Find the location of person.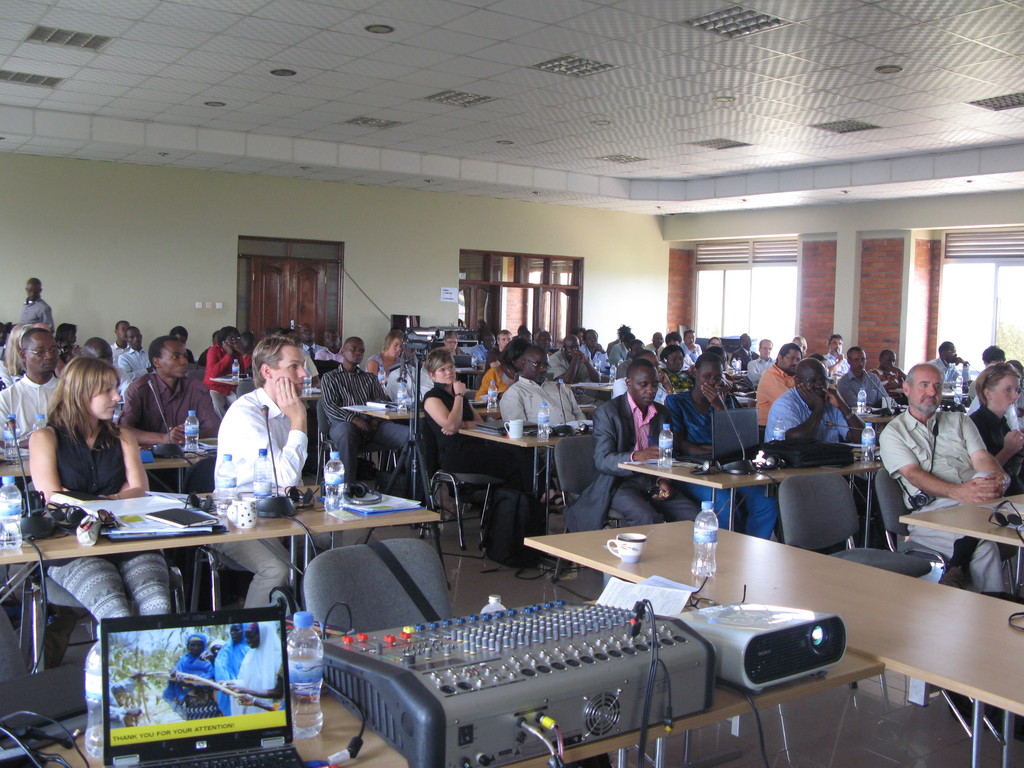
Location: 508:335:600:471.
